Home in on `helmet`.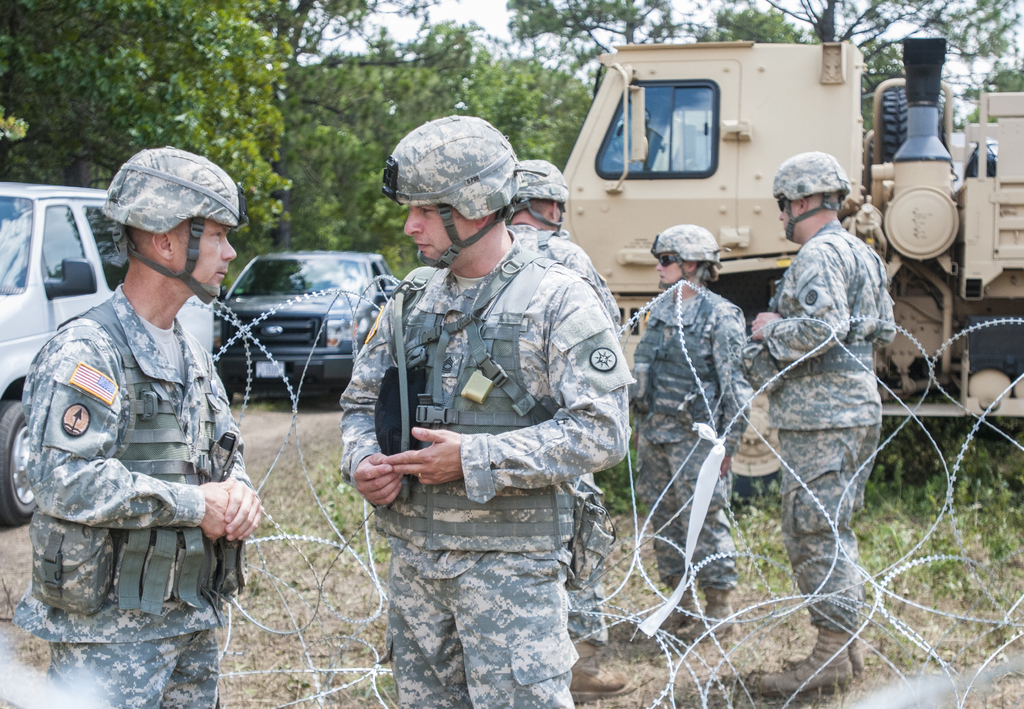
Homed in at {"left": 106, "top": 142, "right": 248, "bottom": 299}.
